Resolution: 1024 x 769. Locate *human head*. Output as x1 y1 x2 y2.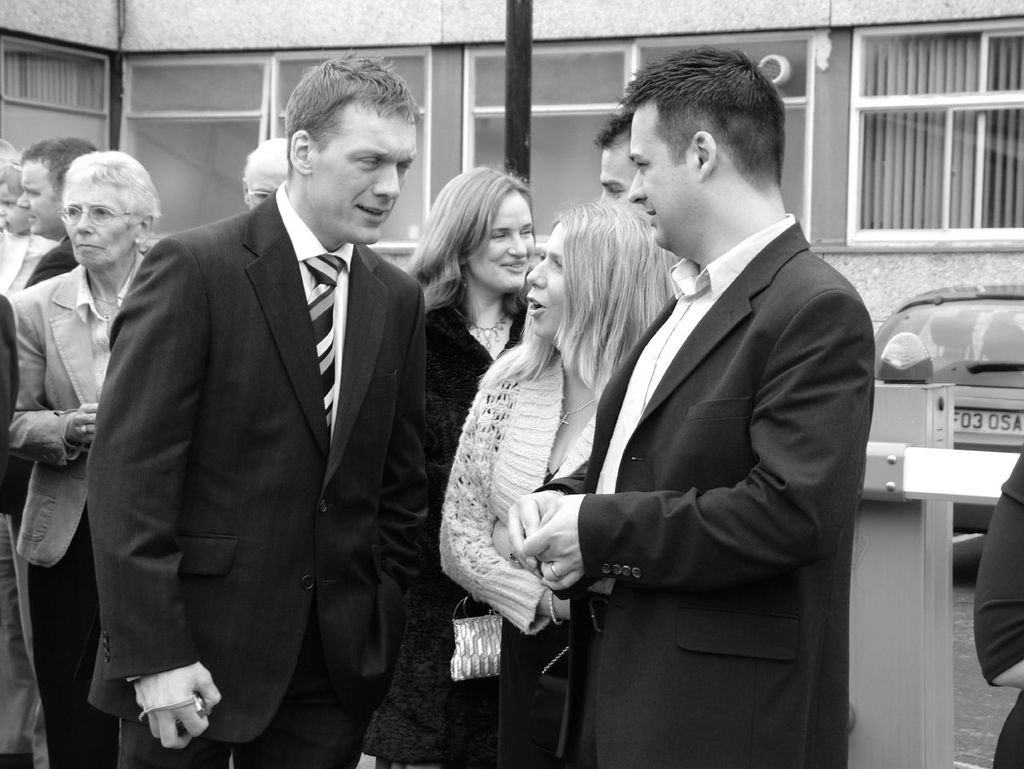
525 197 668 341.
